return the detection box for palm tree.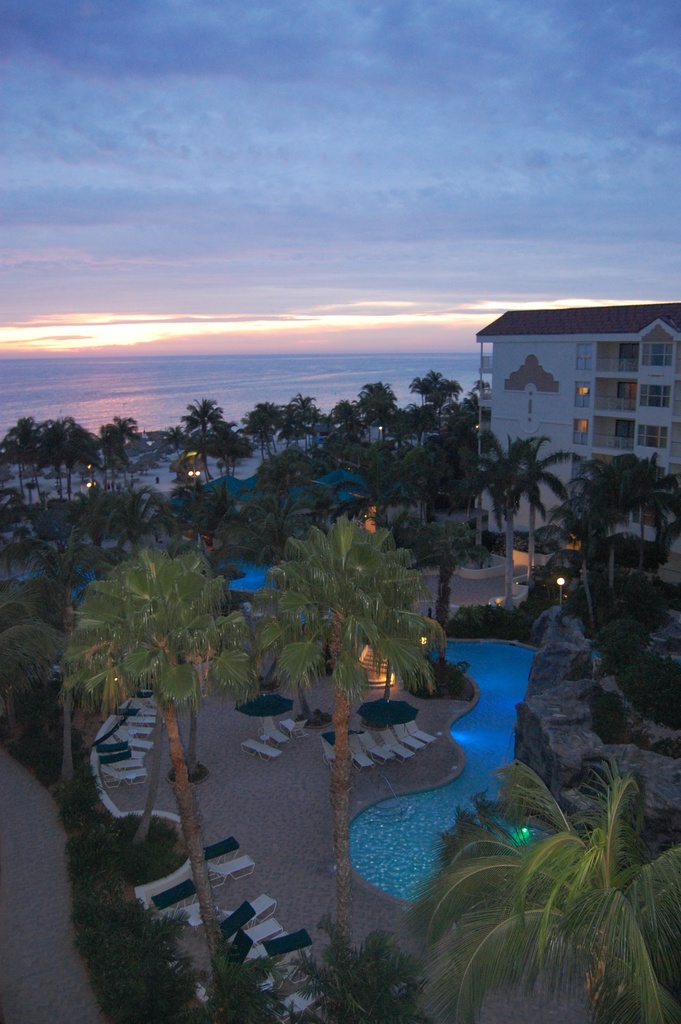
(x1=404, y1=431, x2=470, y2=552).
